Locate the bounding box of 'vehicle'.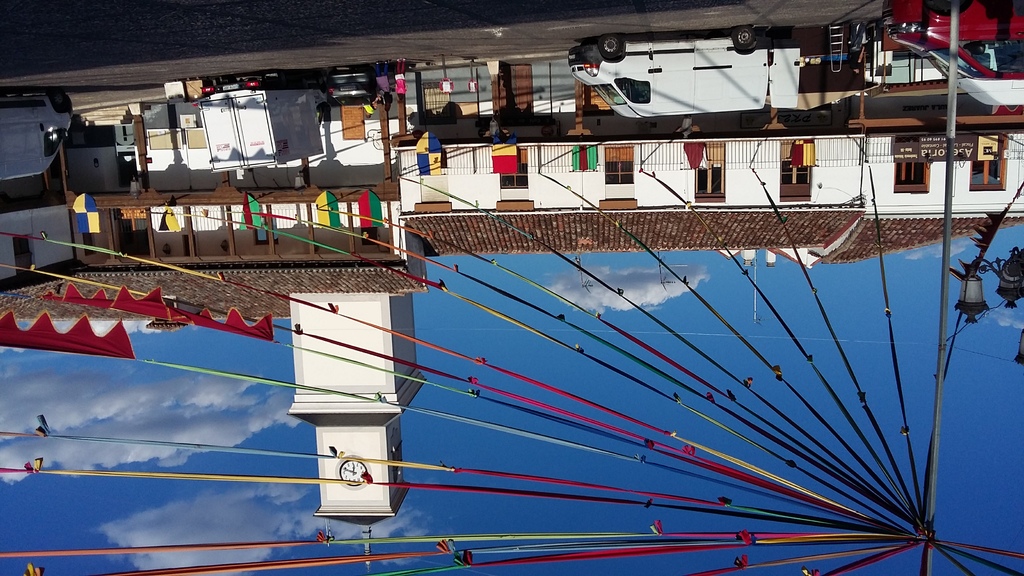
Bounding box: 330,74,375,106.
